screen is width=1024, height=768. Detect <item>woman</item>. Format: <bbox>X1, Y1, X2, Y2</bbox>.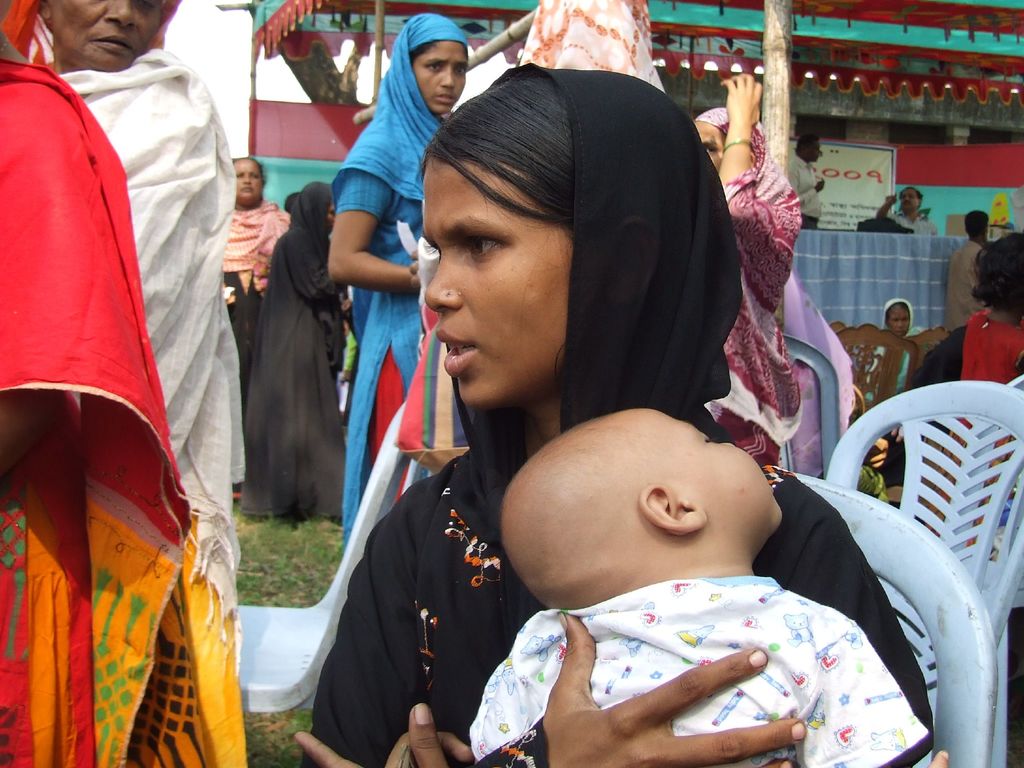
<bbox>337, 90, 847, 767</bbox>.
